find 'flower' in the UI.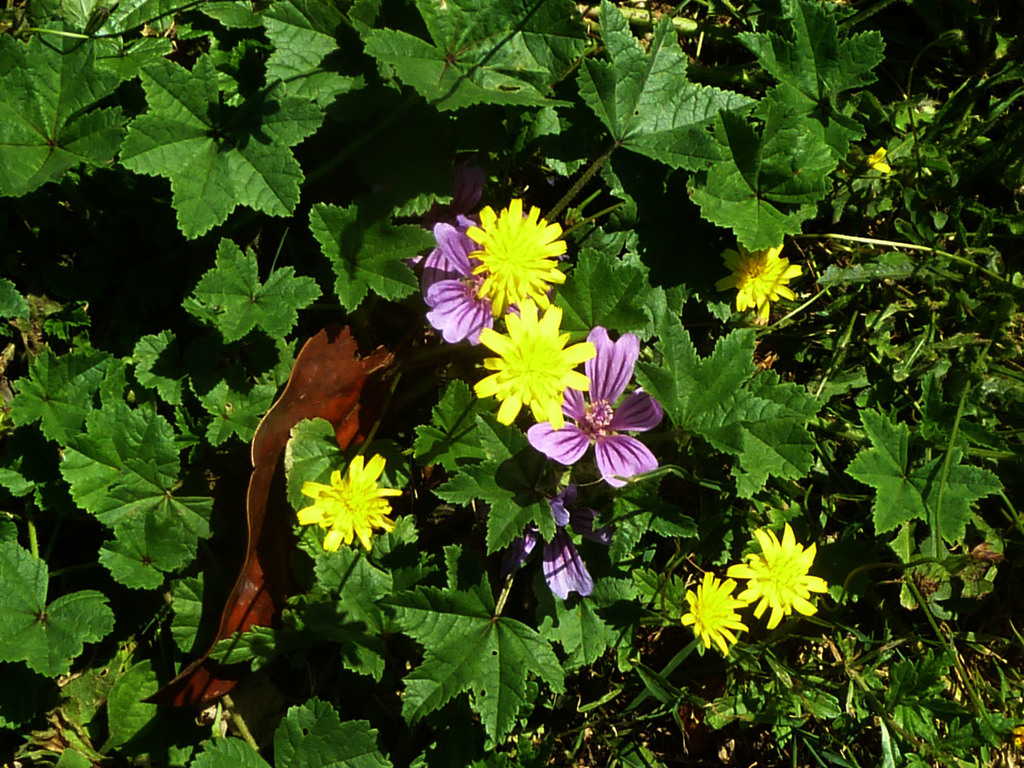
UI element at (x1=469, y1=196, x2=568, y2=315).
